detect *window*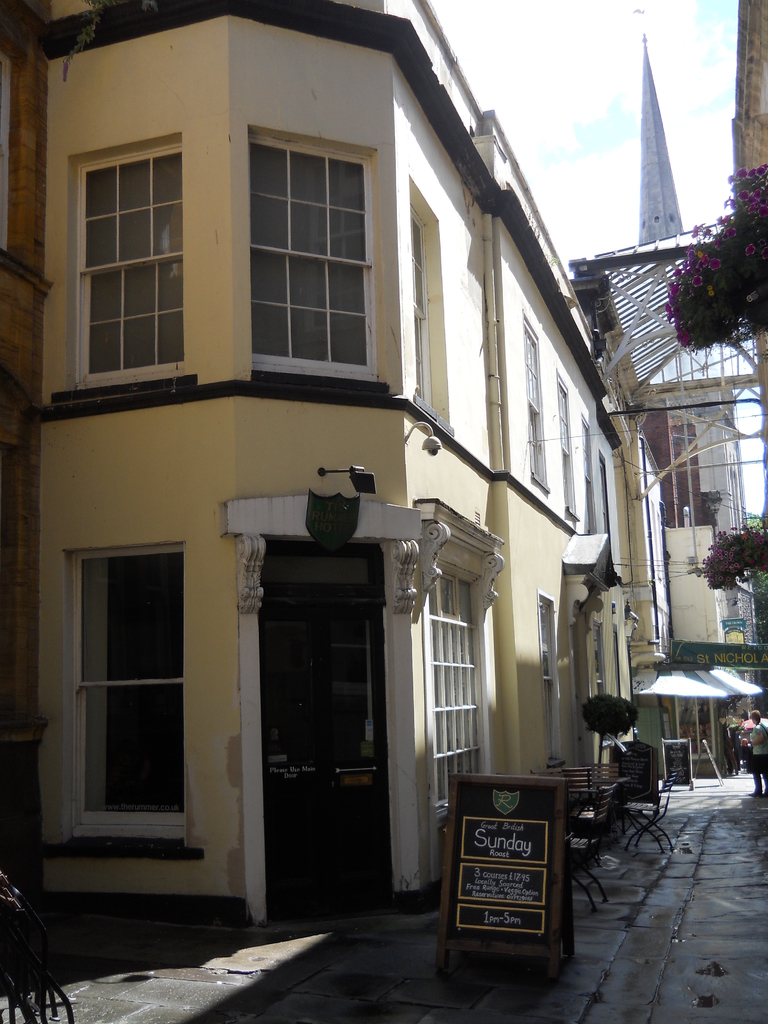
[525,314,550,490]
